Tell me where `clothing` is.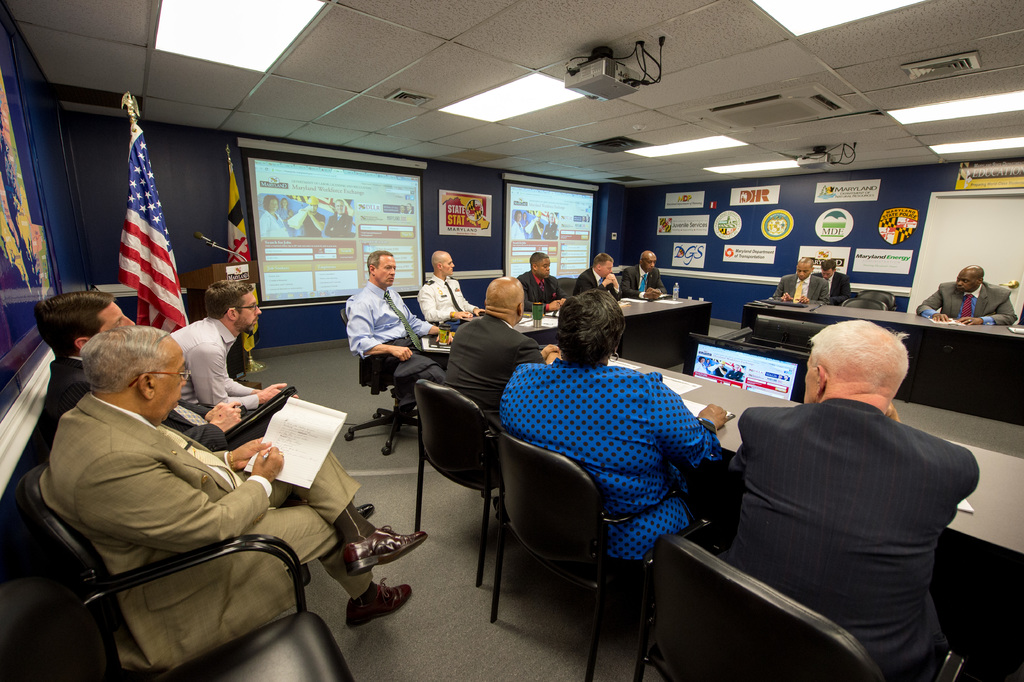
`clothing` is at locate(499, 356, 719, 568).
